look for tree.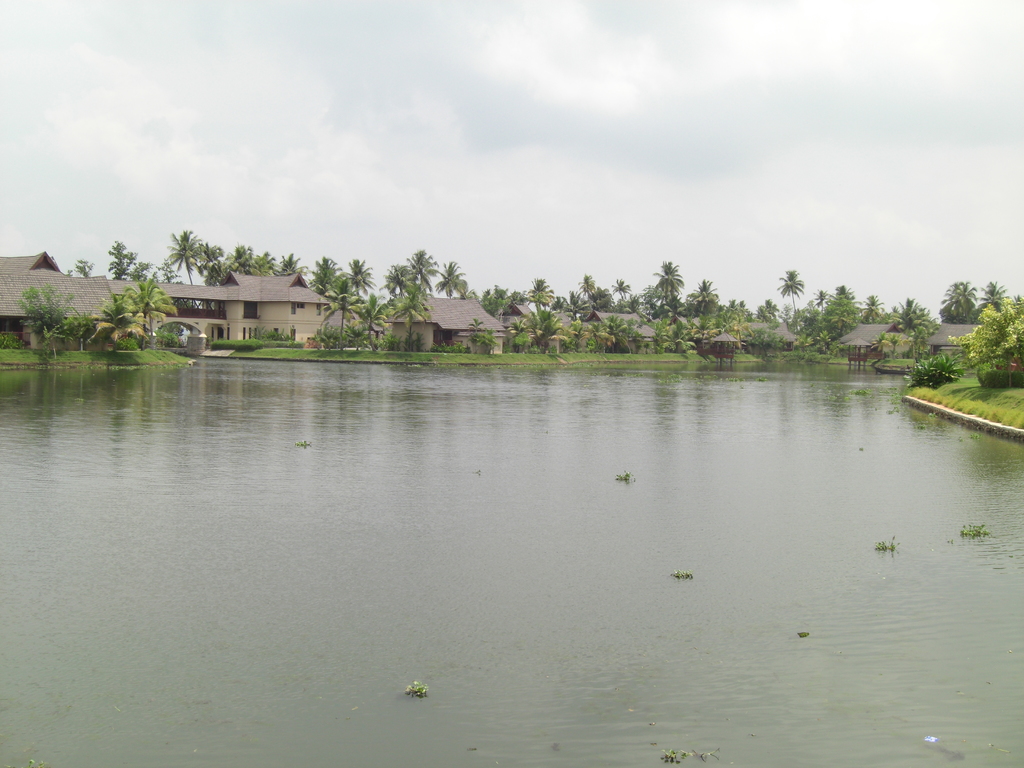
Found: <bbox>294, 254, 337, 296</bbox>.
